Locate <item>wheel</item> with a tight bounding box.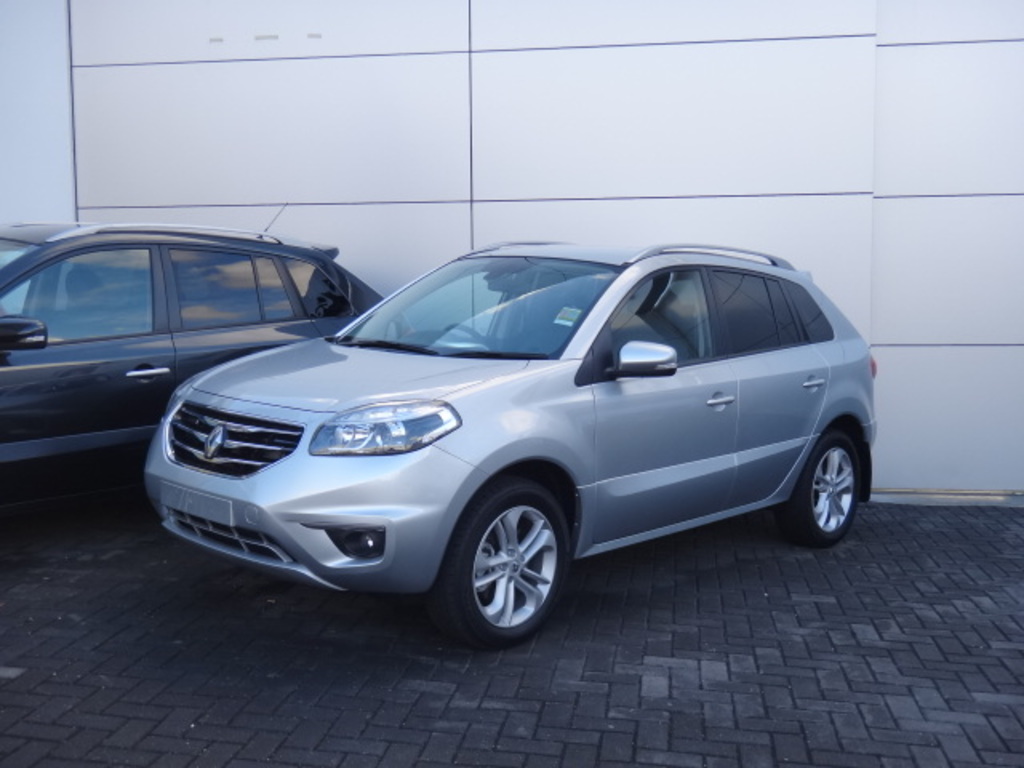
(789,438,866,546).
